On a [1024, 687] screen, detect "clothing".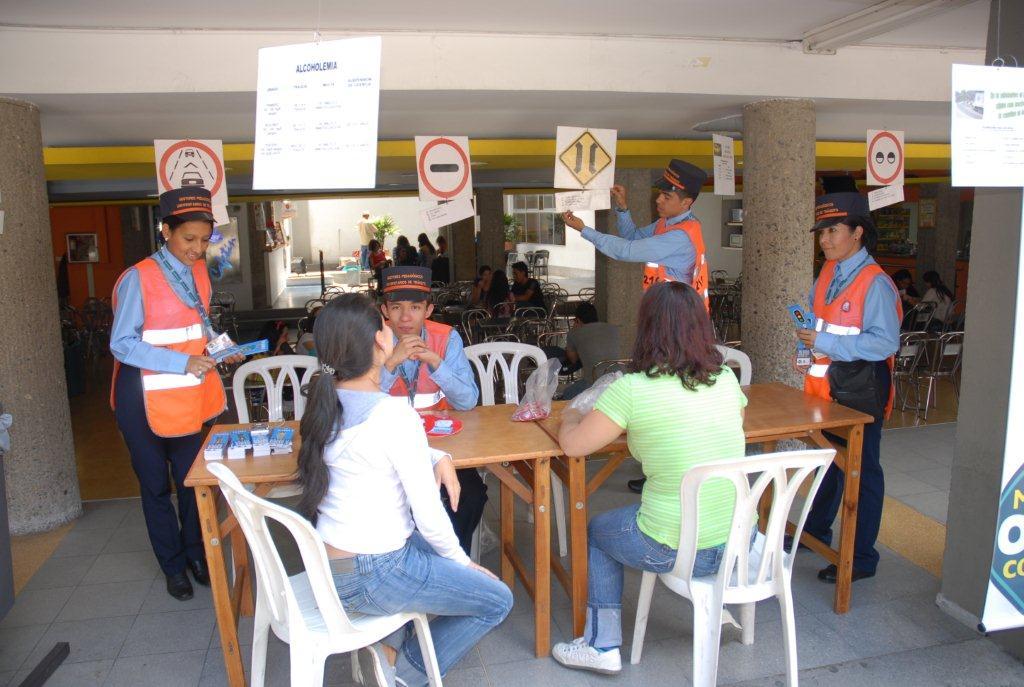
pyautogui.locateOnScreen(484, 285, 511, 327).
